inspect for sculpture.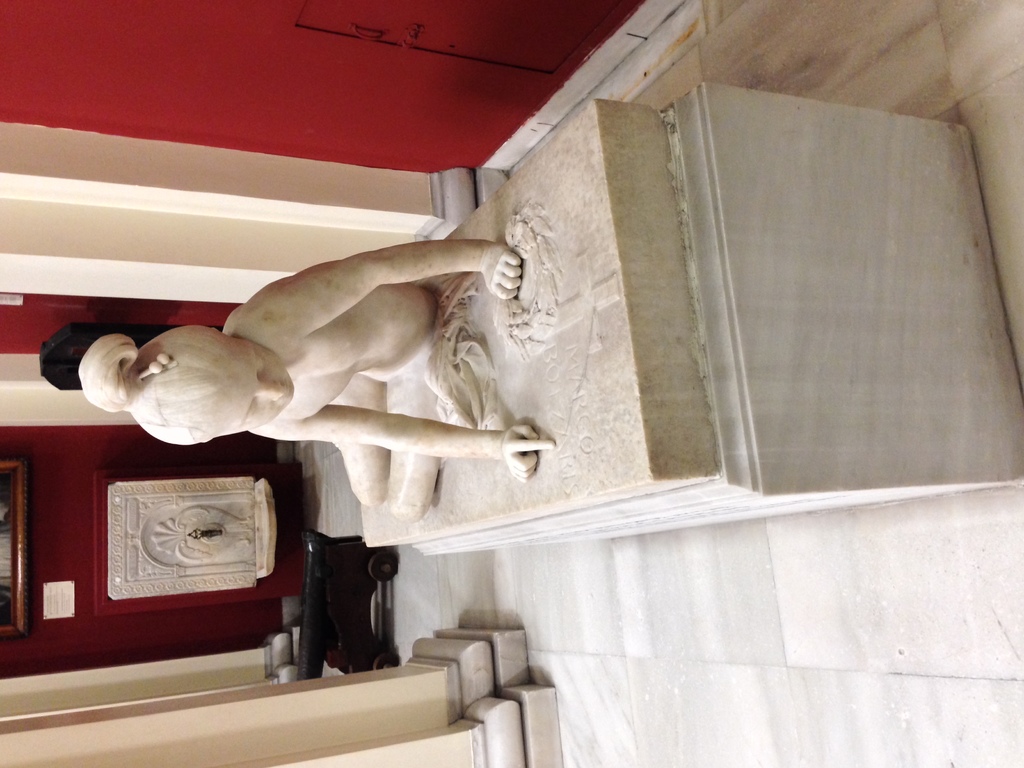
Inspection: (103, 205, 575, 547).
